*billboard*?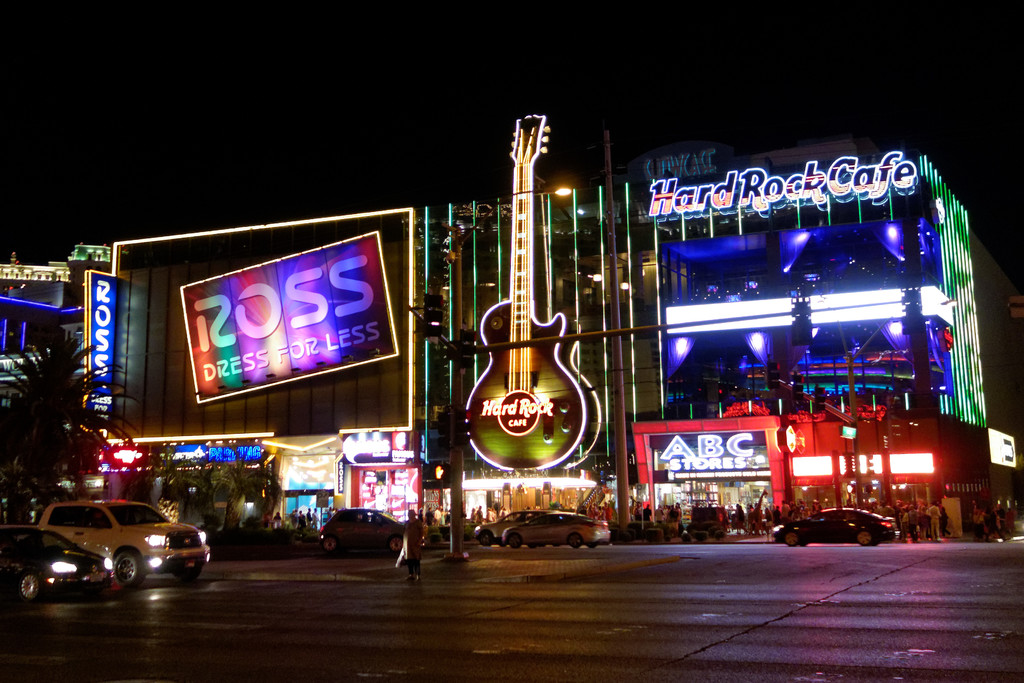
BBox(337, 422, 404, 467)
